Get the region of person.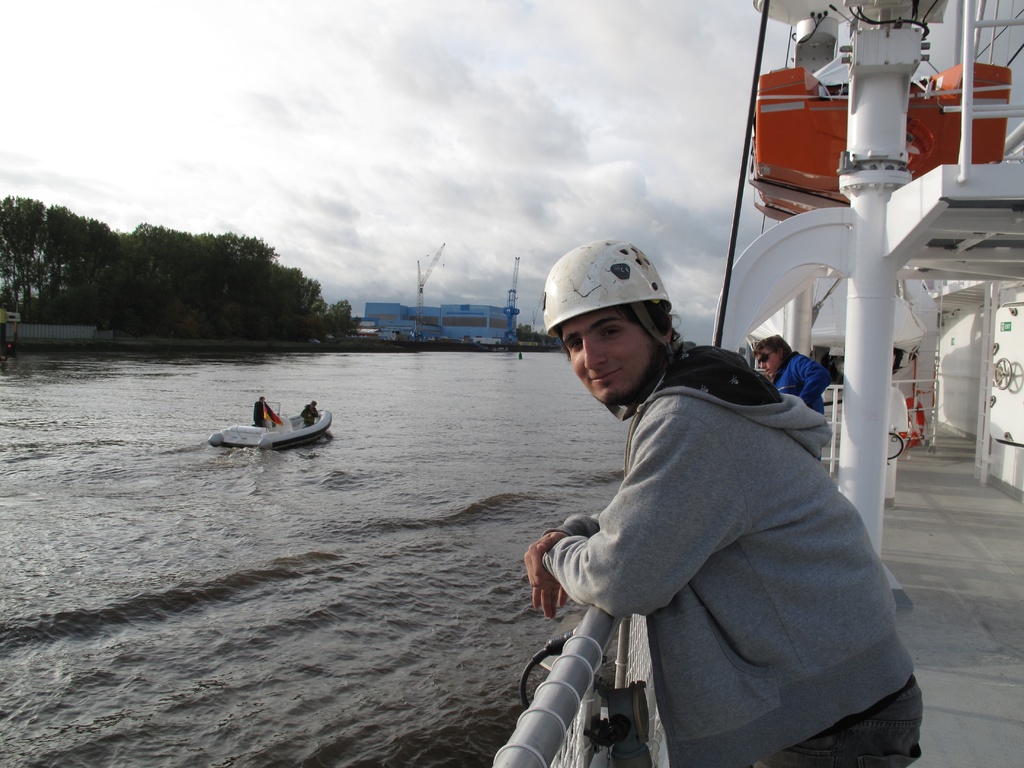
select_region(252, 397, 268, 422).
